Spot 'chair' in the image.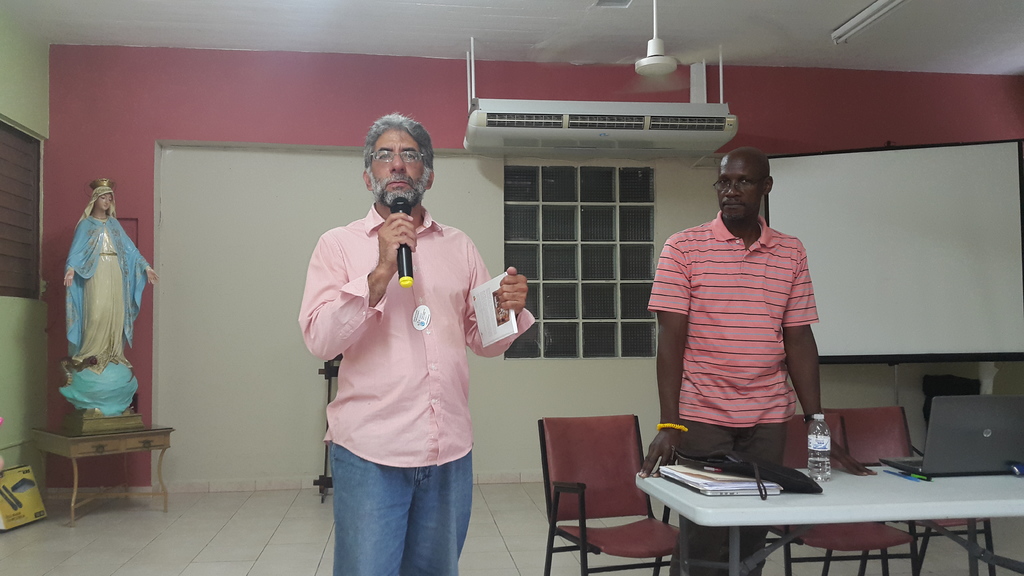
'chair' found at [532, 412, 671, 568].
